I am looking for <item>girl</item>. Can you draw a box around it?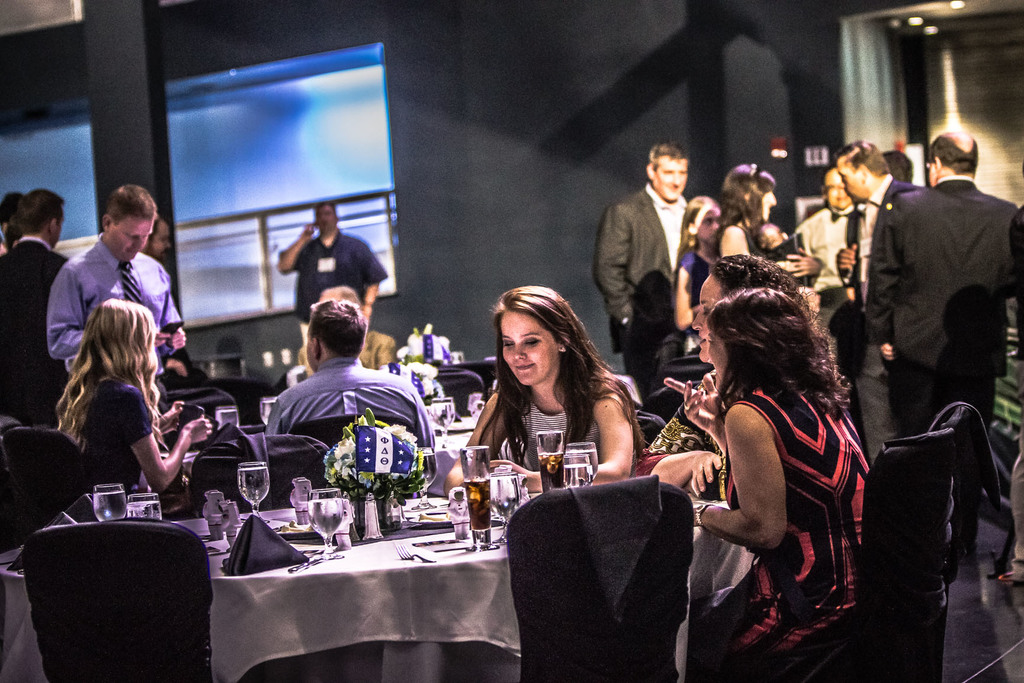
Sure, the bounding box is 444/284/655/513.
